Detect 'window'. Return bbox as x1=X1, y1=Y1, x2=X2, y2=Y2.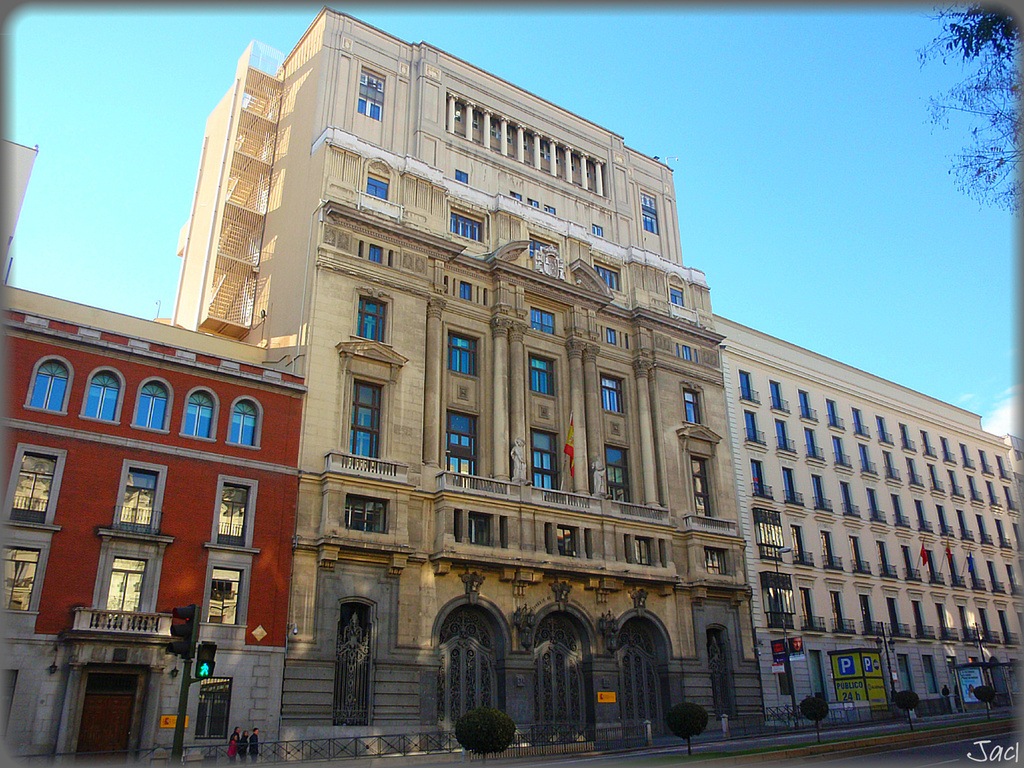
x1=528, y1=307, x2=556, y2=332.
